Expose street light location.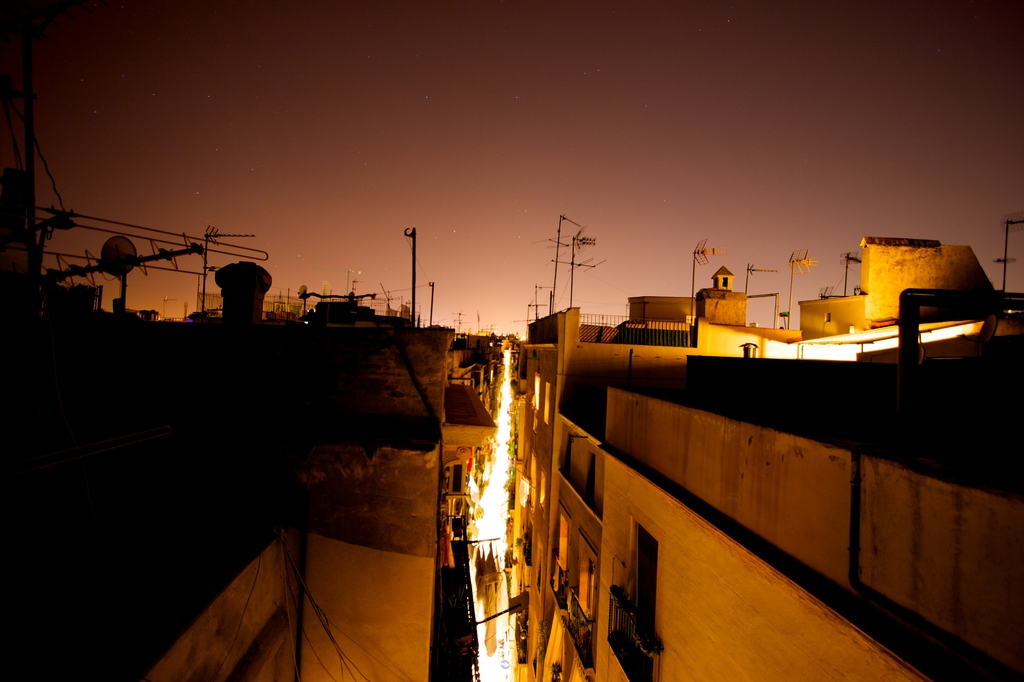
Exposed at (471,602,529,678).
